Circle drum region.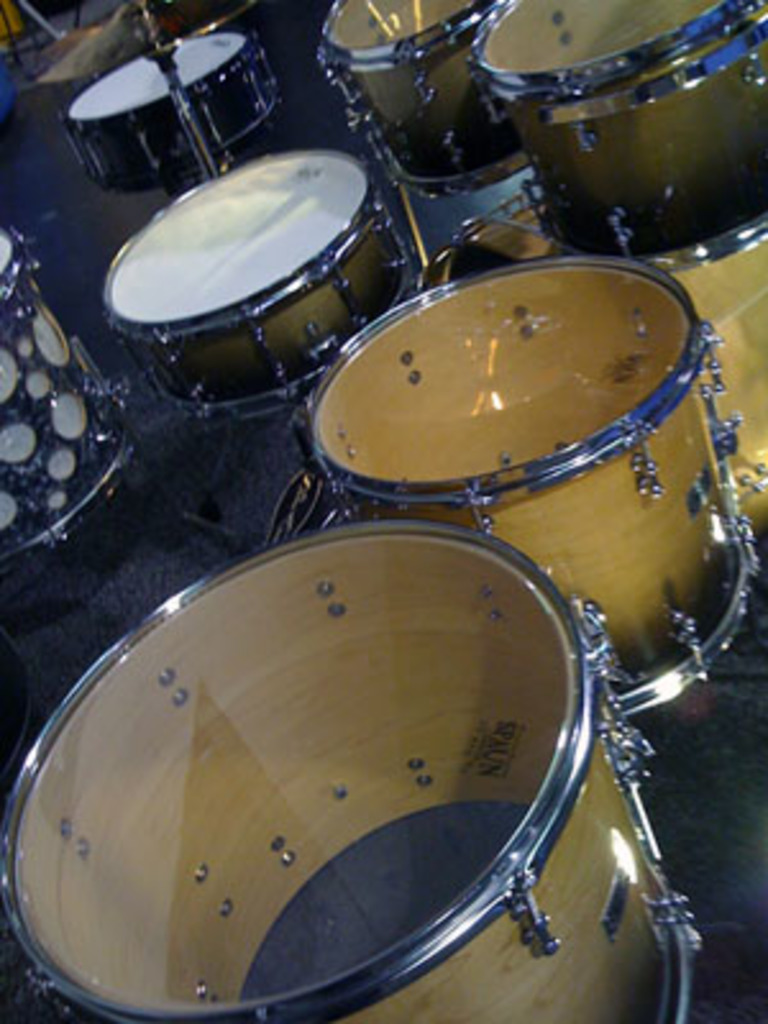
Region: bbox(315, 0, 538, 207).
